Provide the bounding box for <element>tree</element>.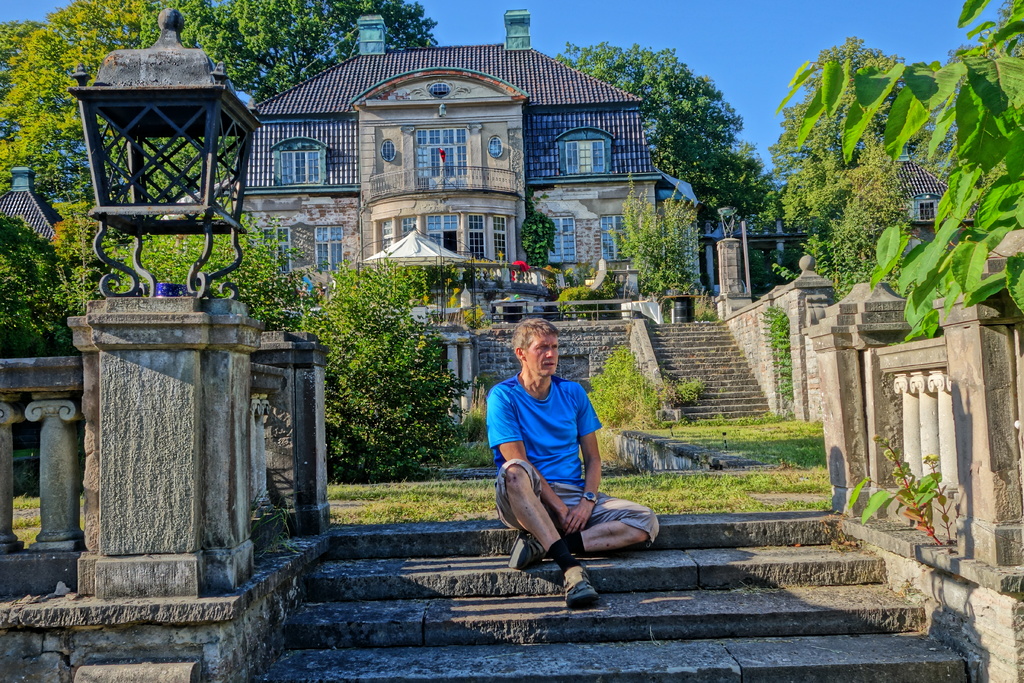
(left=0, top=15, right=115, bottom=210).
